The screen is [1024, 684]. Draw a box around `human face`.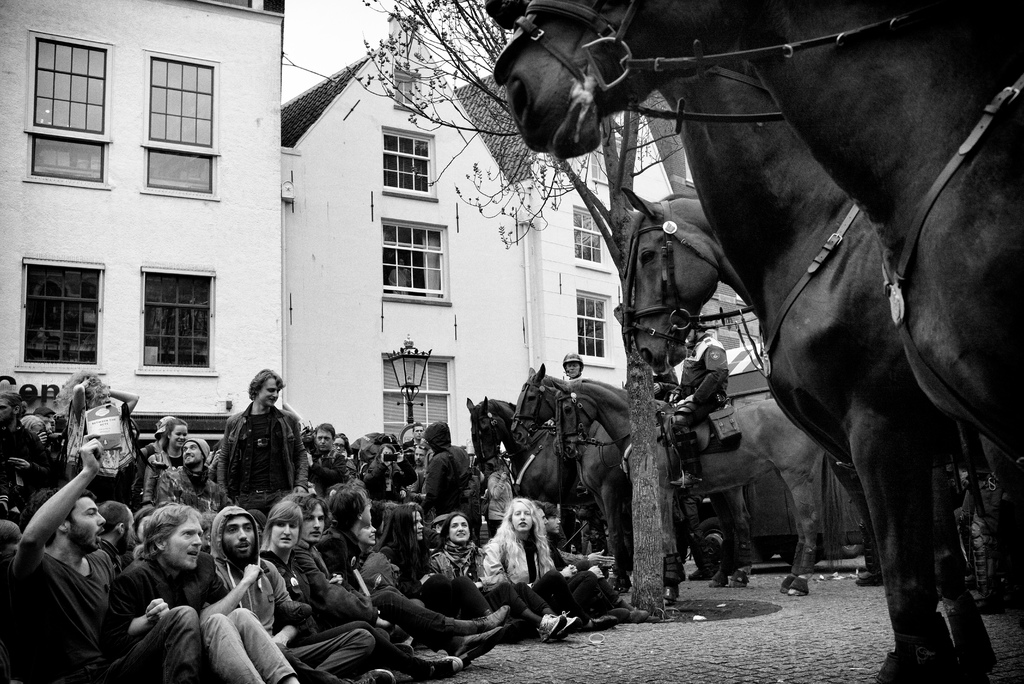
61 496 115 550.
